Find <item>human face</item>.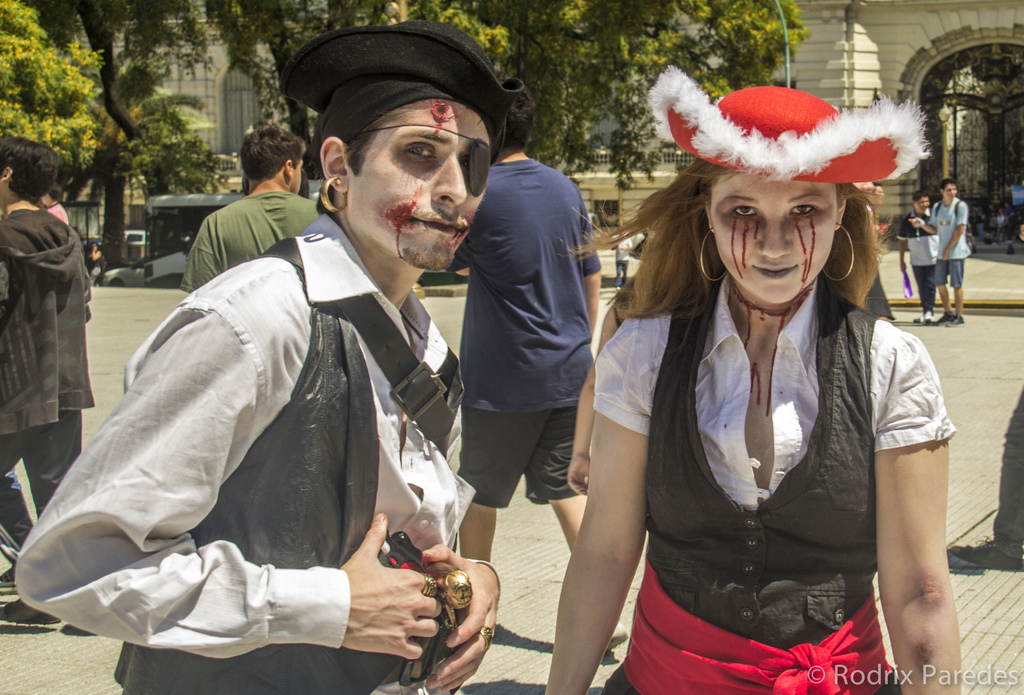
x1=916, y1=196, x2=929, y2=211.
